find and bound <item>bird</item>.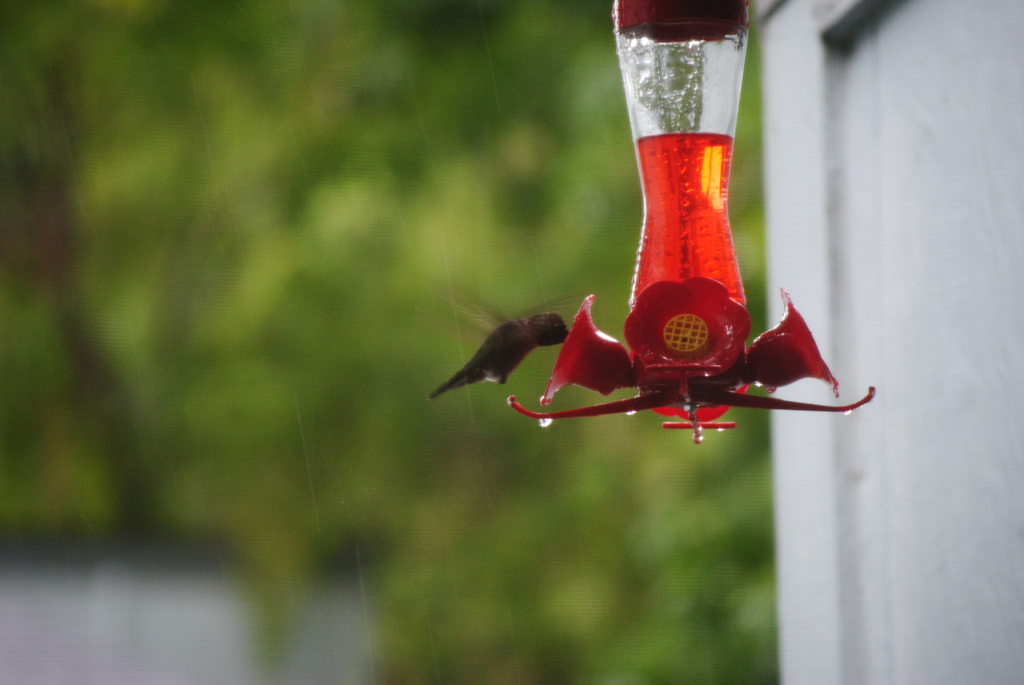
Bound: (x1=473, y1=287, x2=584, y2=383).
